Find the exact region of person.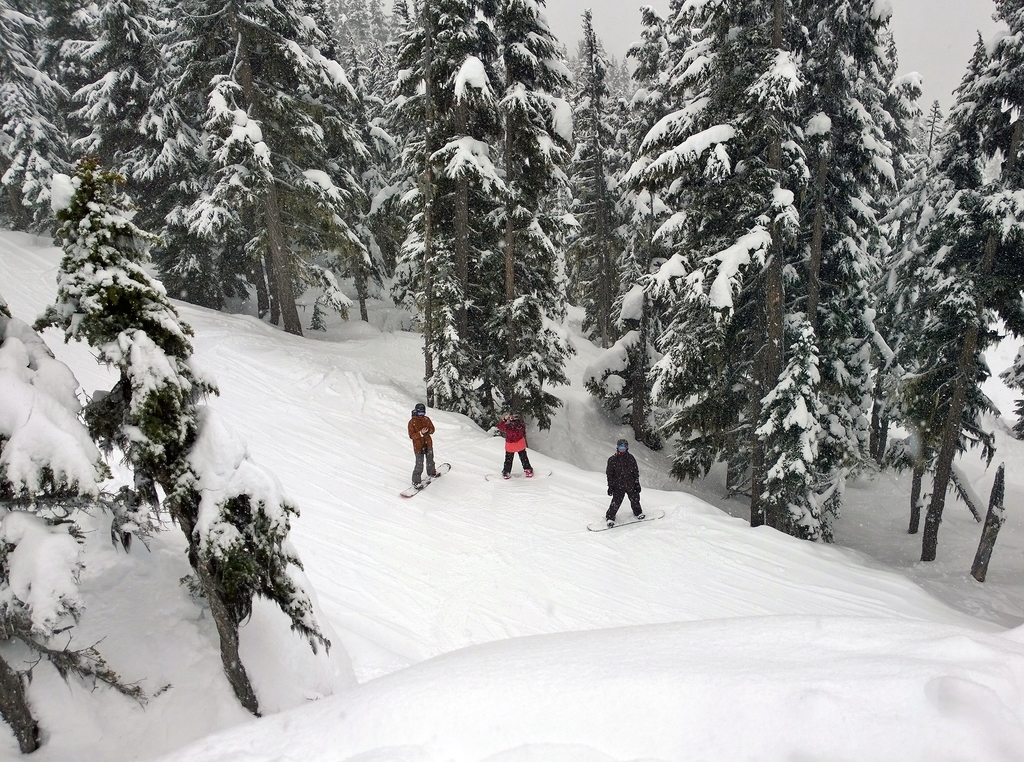
Exact region: 496,407,534,479.
